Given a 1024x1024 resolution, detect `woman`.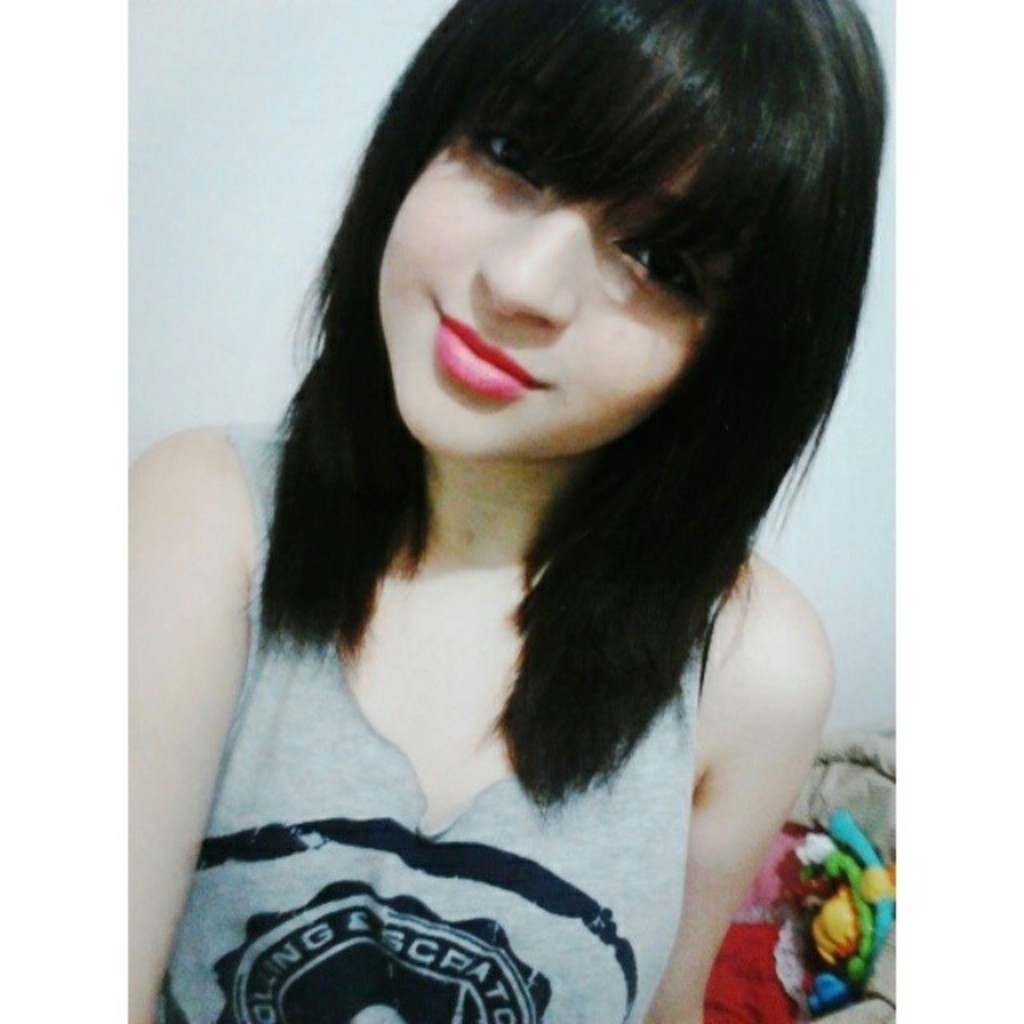
x1=112, y1=6, x2=950, y2=1003.
